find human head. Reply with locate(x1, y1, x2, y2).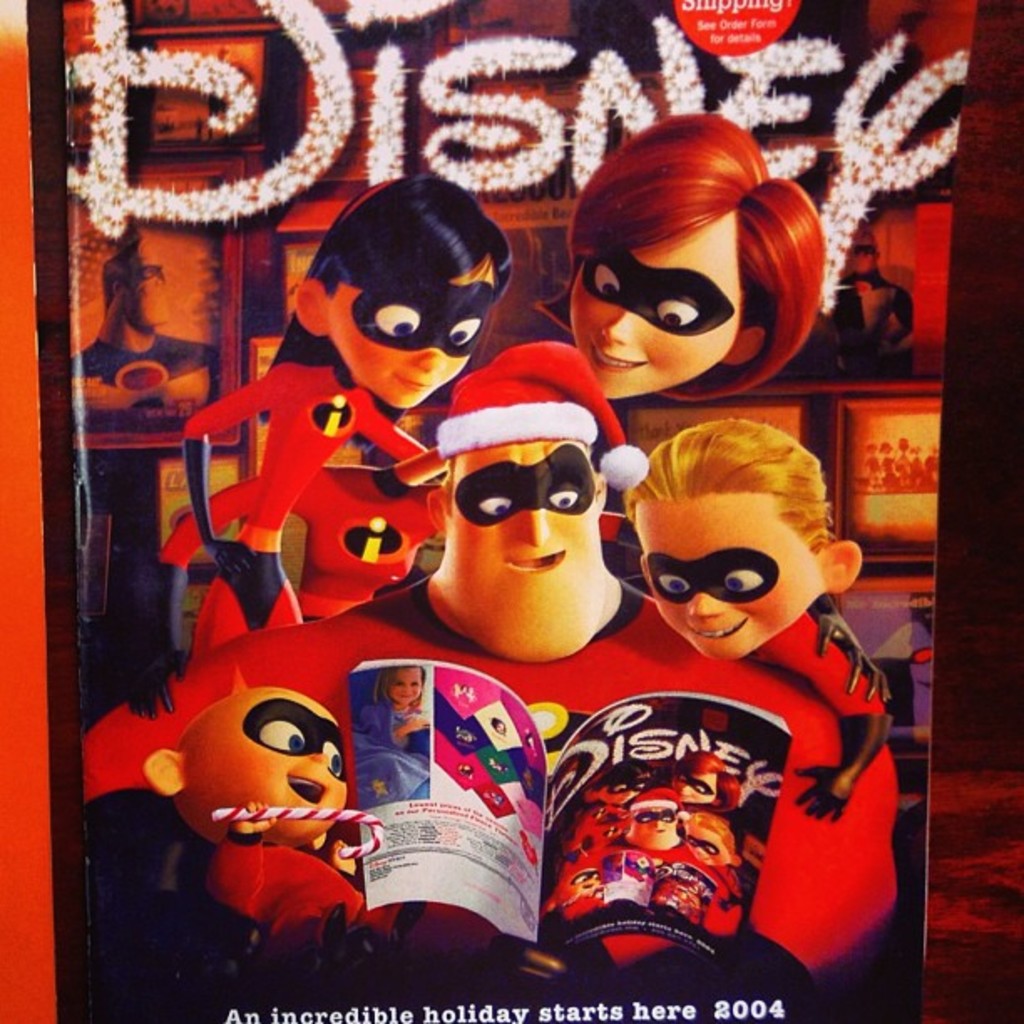
locate(847, 229, 882, 276).
